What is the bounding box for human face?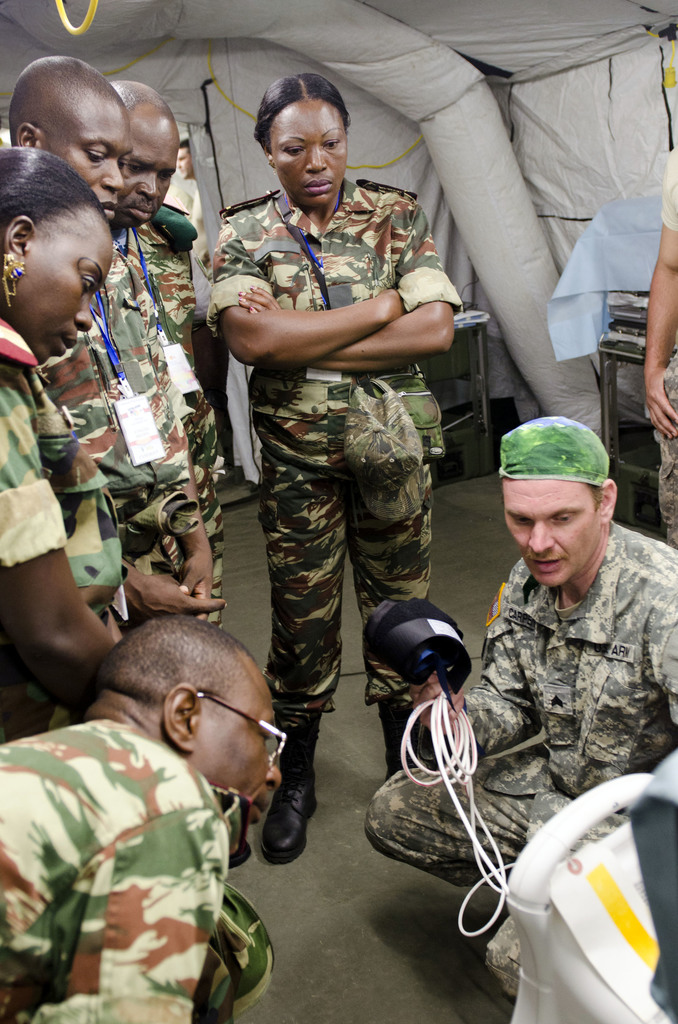
<bbox>0, 202, 116, 358</bbox>.
